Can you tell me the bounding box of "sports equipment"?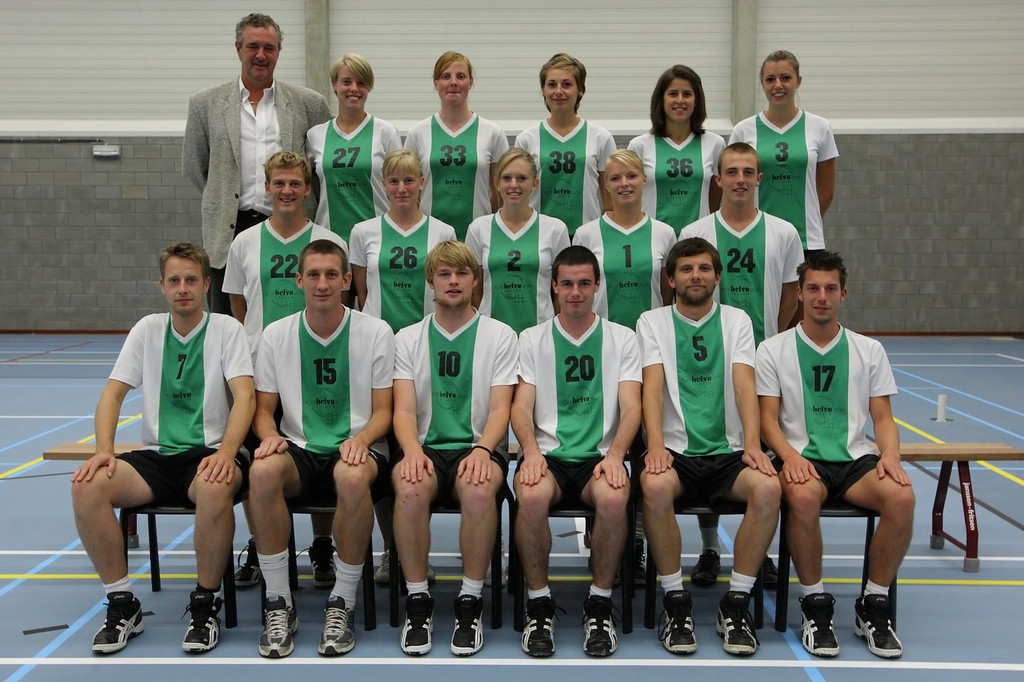
[658, 584, 695, 656].
